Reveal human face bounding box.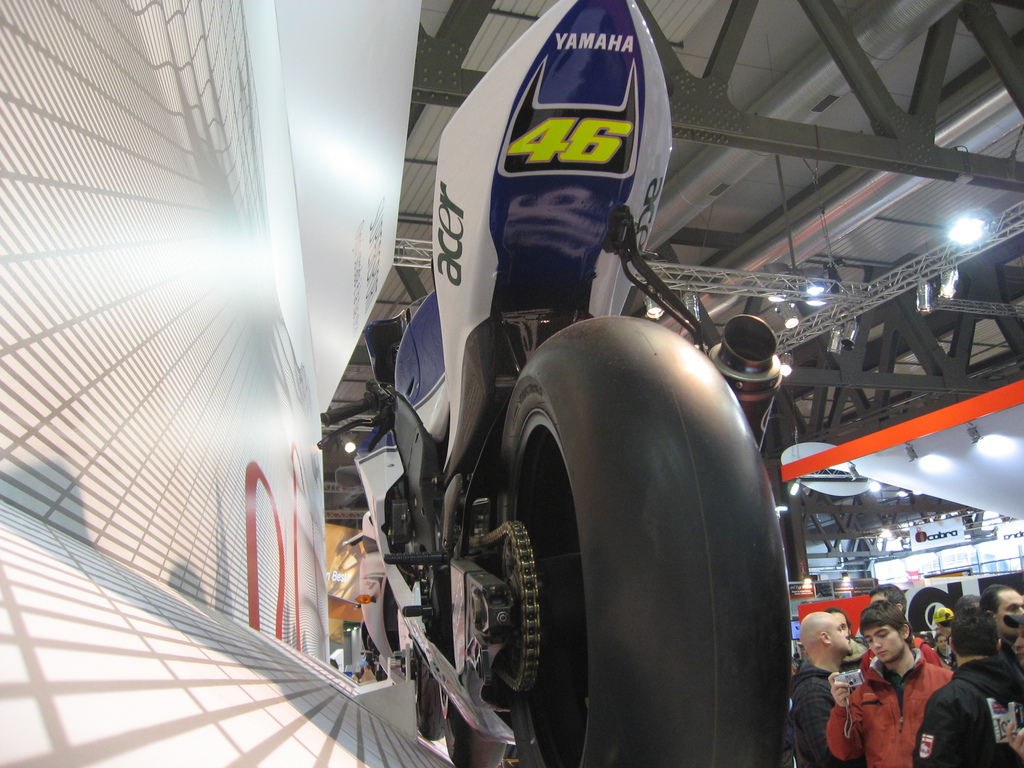
Revealed: x1=831 y1=619 x2=852 y2=653.
